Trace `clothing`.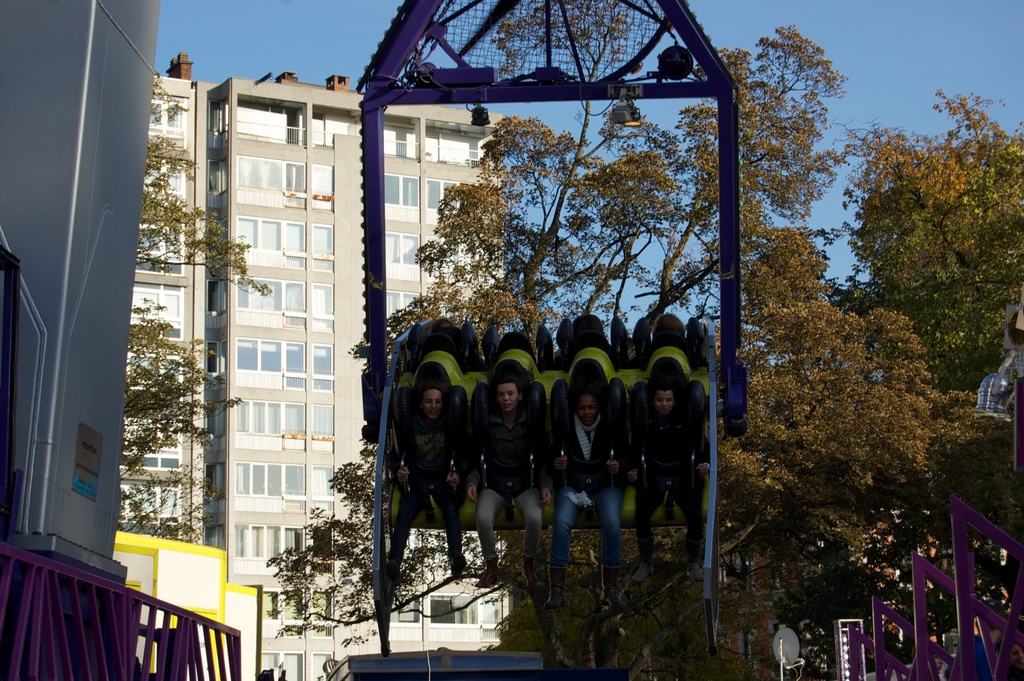
Traced to left=462, top=406, right=550, bottom=559.
